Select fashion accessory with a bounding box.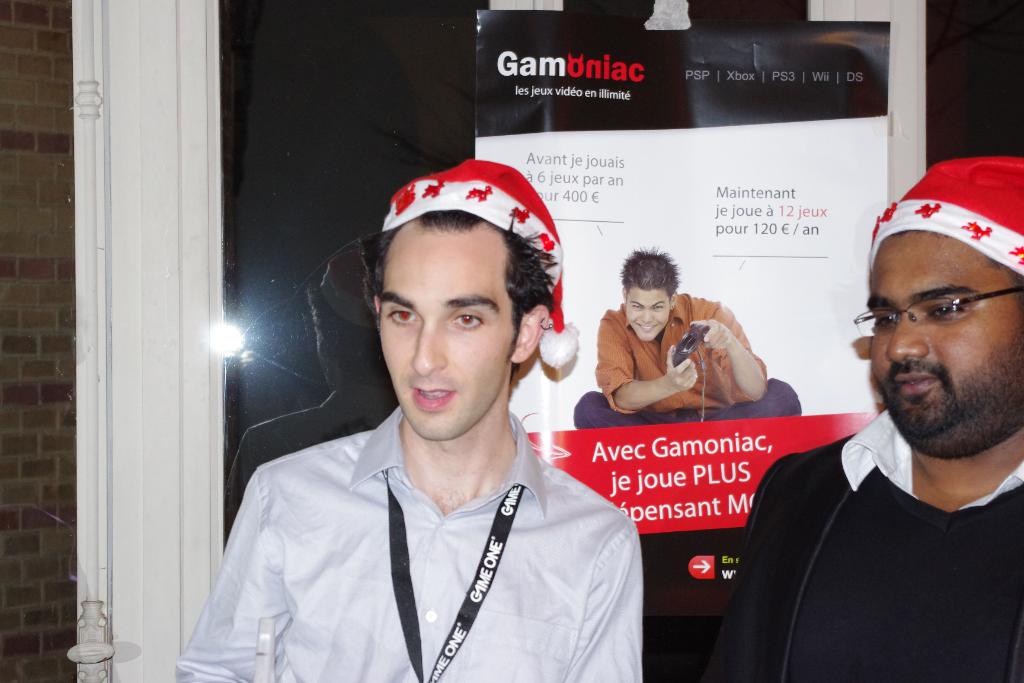
box=[539, 317, 551, 328].
